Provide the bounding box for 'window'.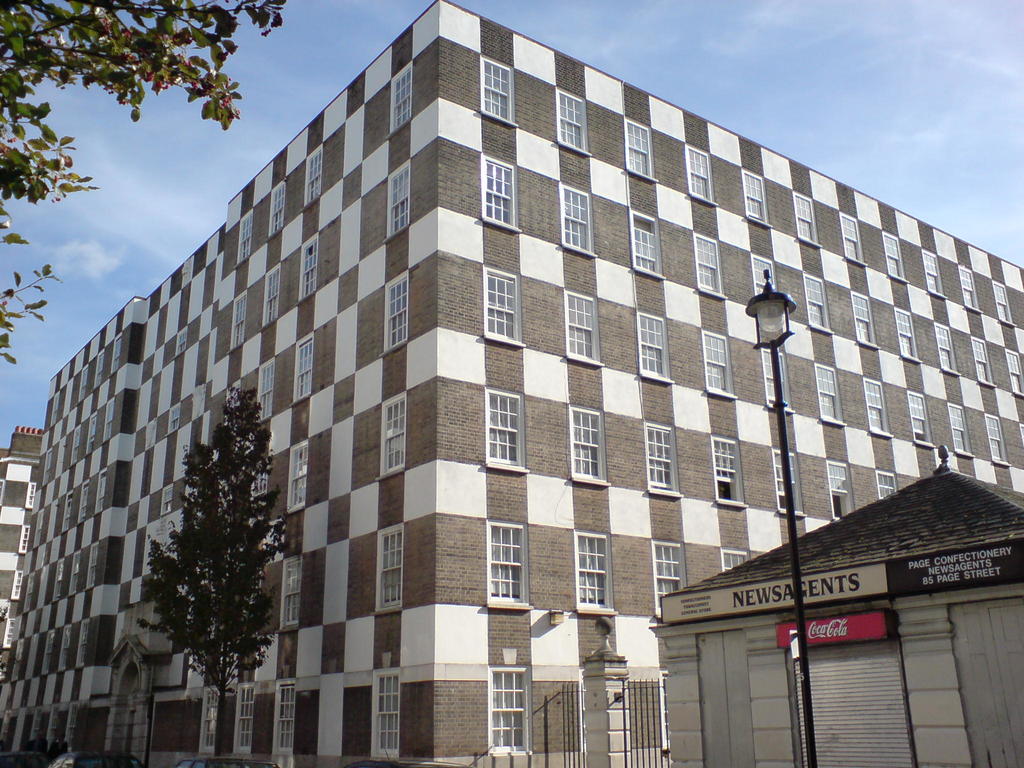
570,527,613,612.
